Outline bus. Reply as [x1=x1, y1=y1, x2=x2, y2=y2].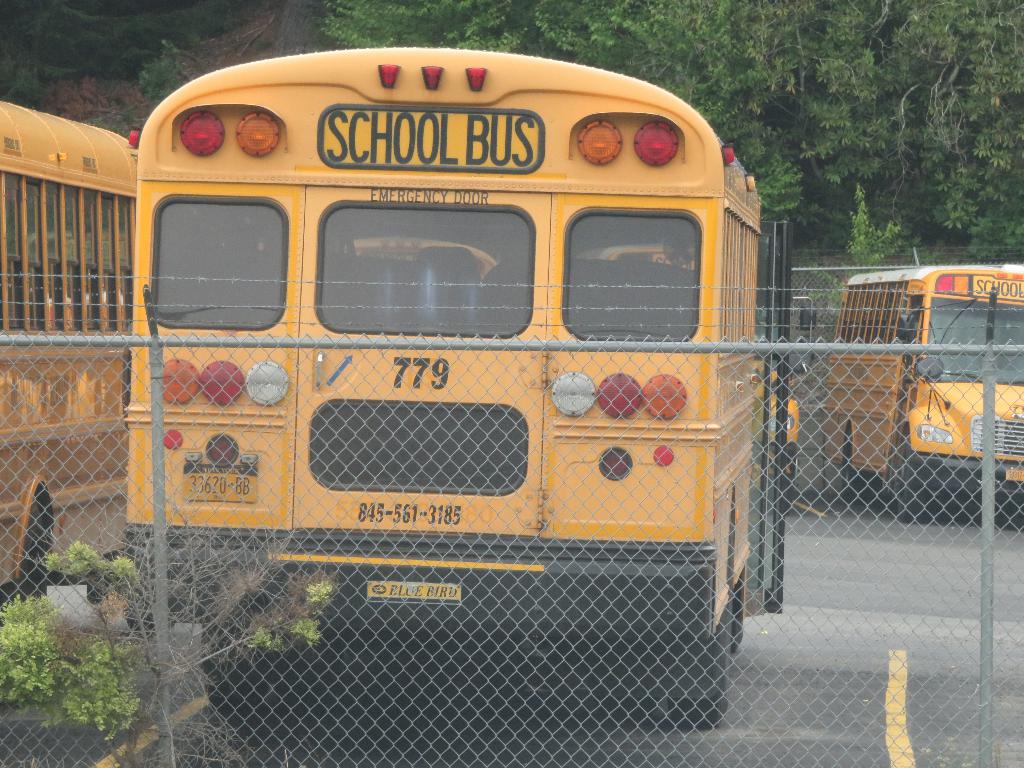
[x1=123, y1=45, x2=812, y2=724].
